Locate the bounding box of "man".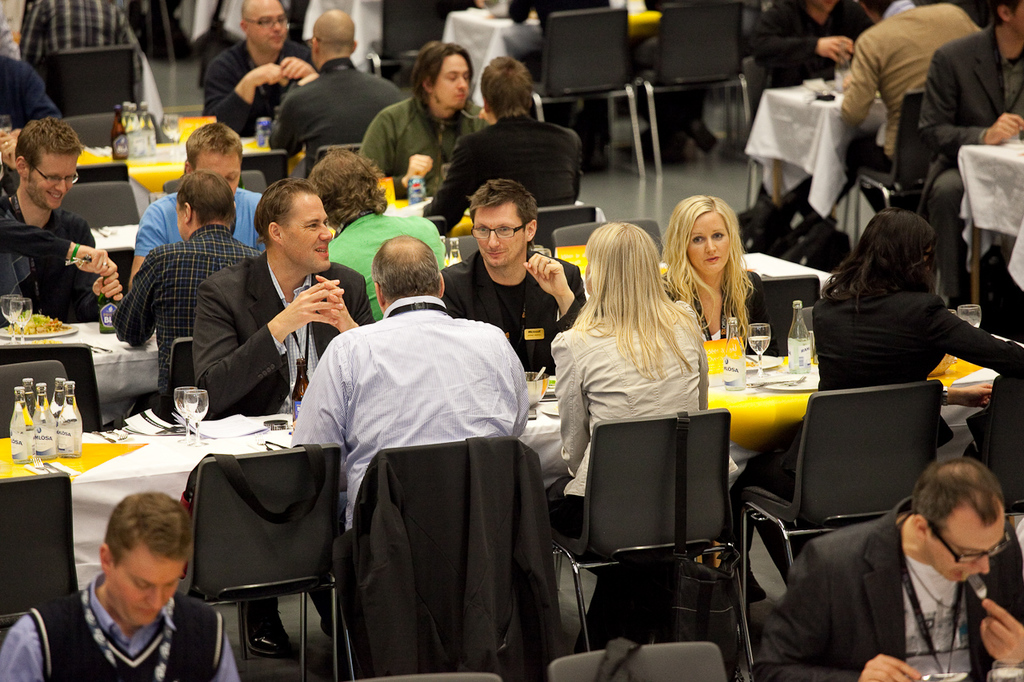
Bounding box: [292, 236, 531, 576].
